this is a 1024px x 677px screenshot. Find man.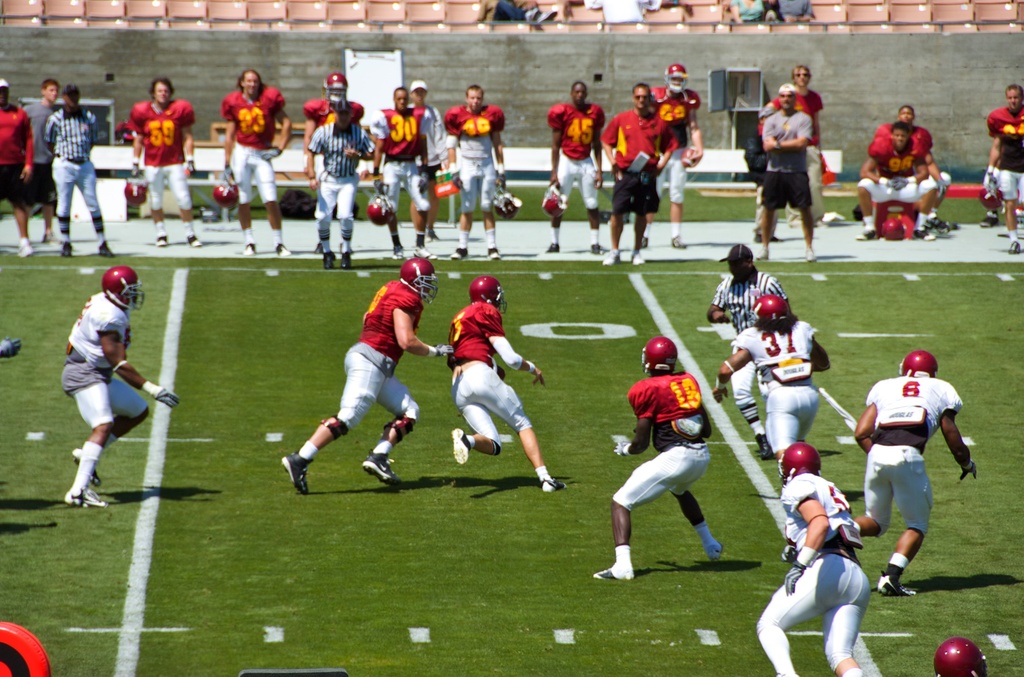
Bounding box: l=771, t=65, r=826, b=227.
